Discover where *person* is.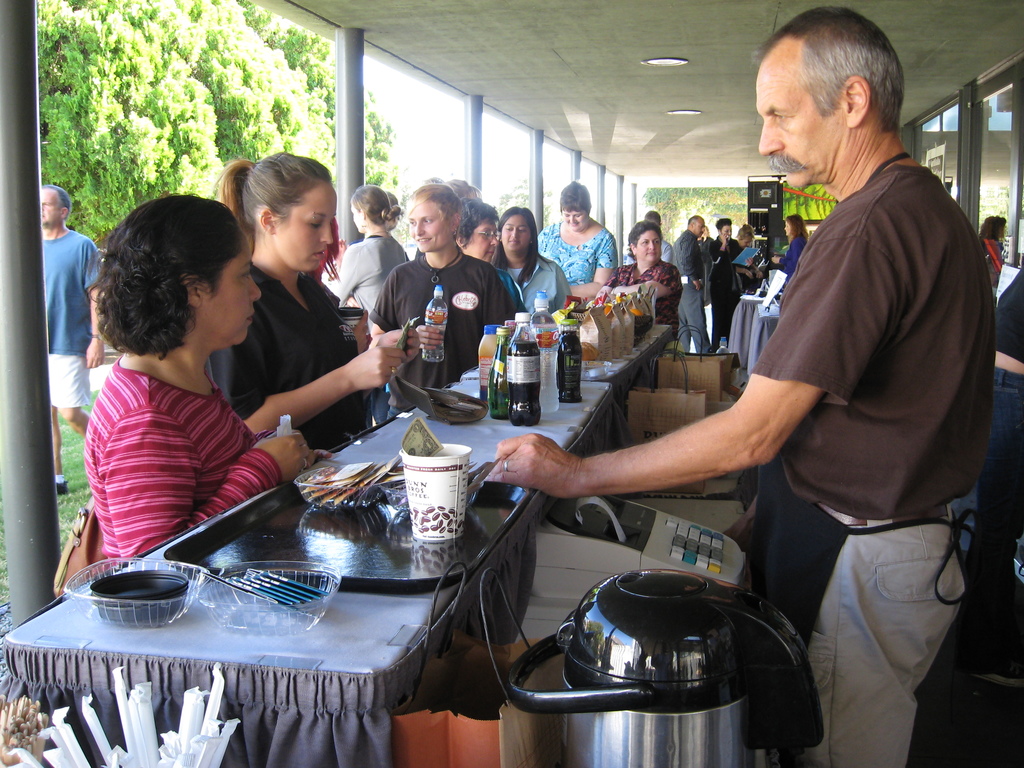
Discovered at 611 220 681 345.
